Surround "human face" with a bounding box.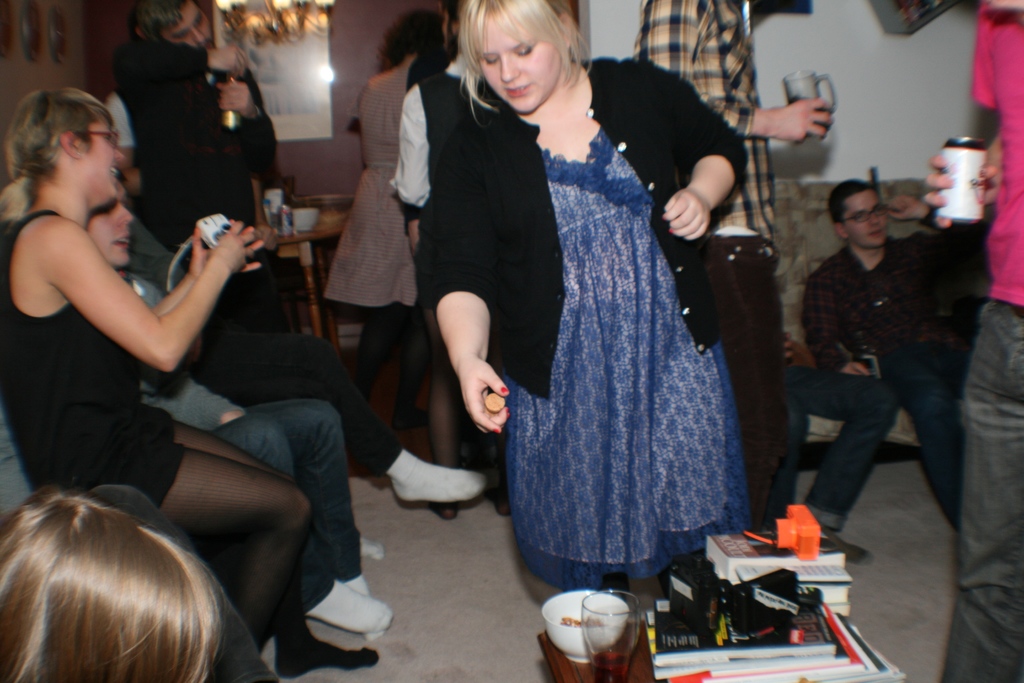
box=[84, 115, 124, 208].
